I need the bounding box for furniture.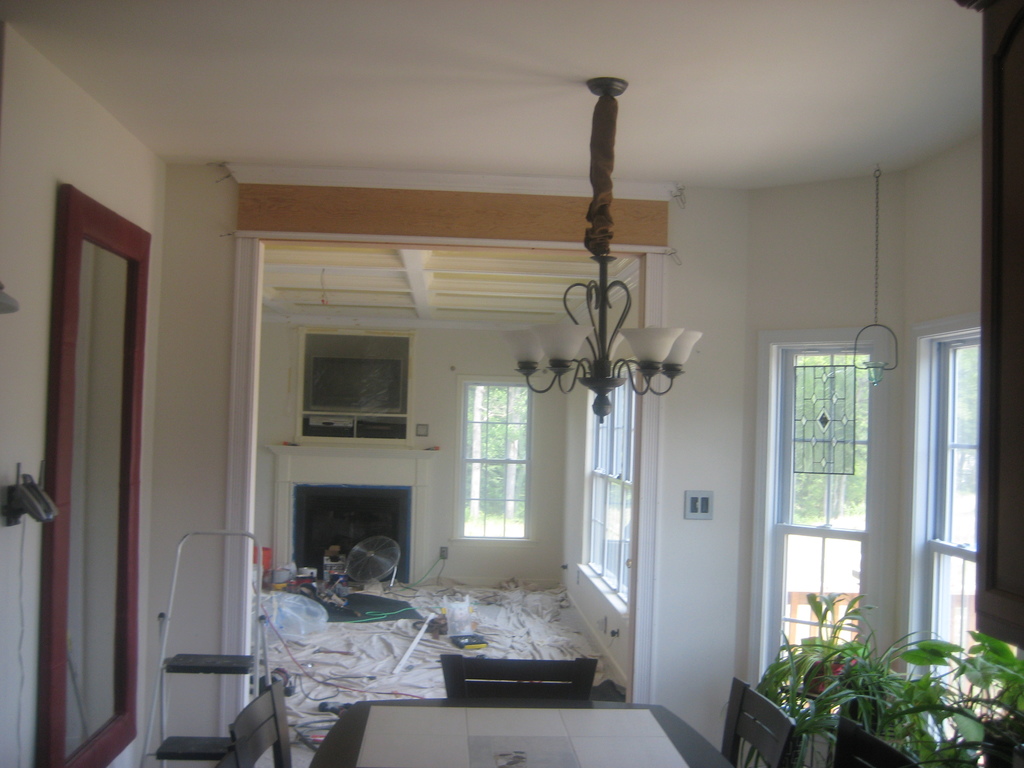
Here it is: crop(441, 657, 595, 701).
